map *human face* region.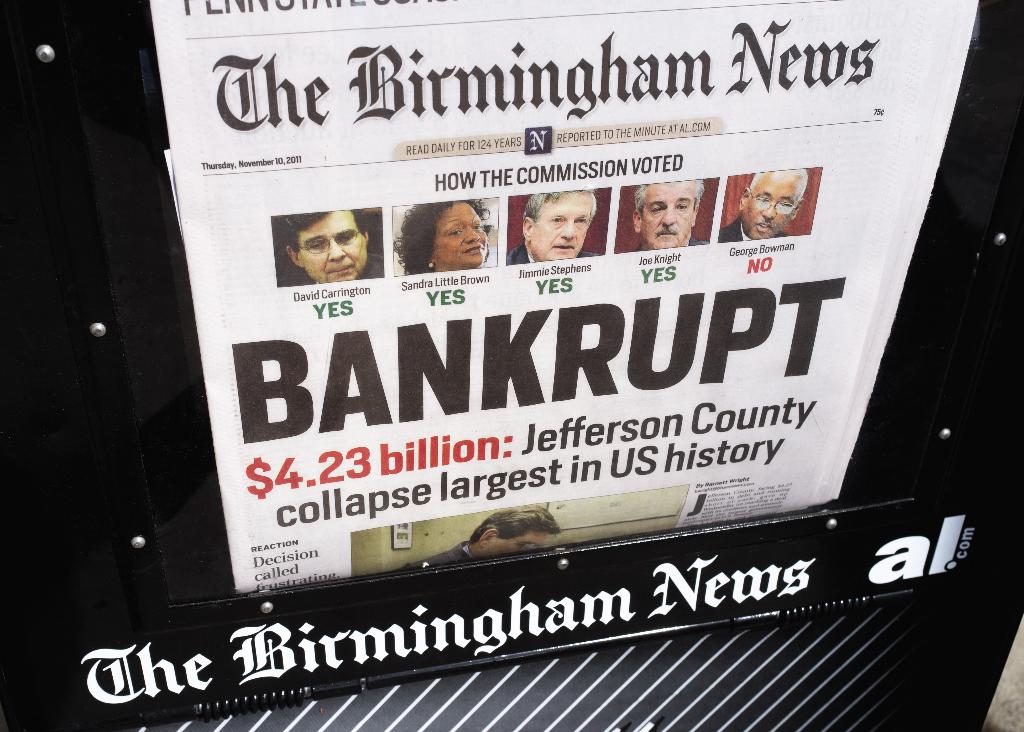
Mapped to [x1=531, y1=187, x2=589, y2=257].
